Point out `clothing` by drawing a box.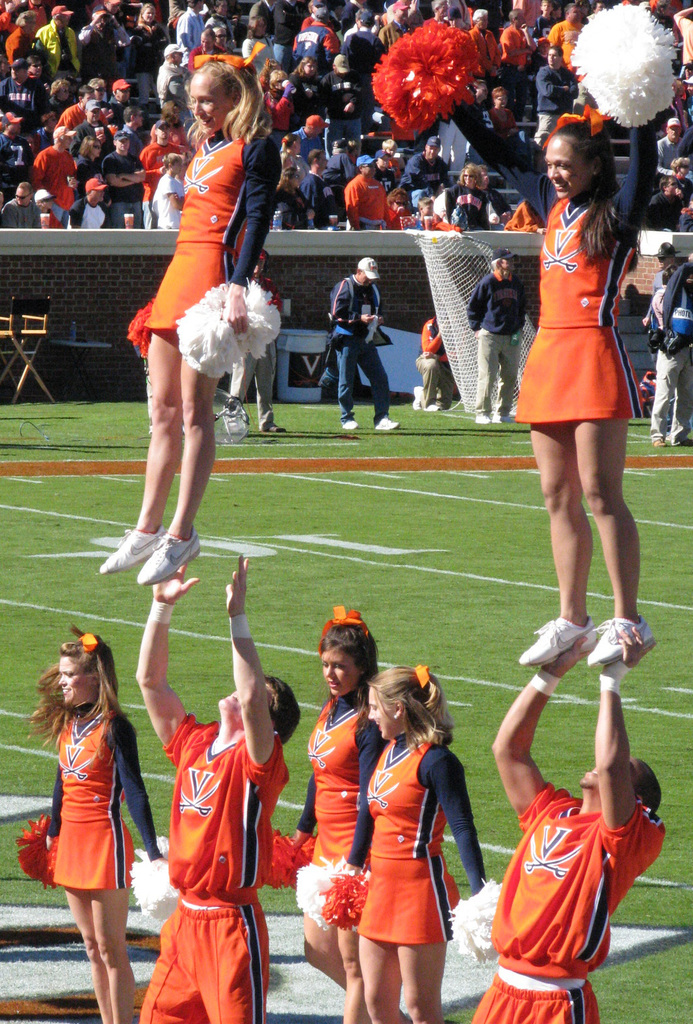
<region>324, 272, 382, 409</region>.
